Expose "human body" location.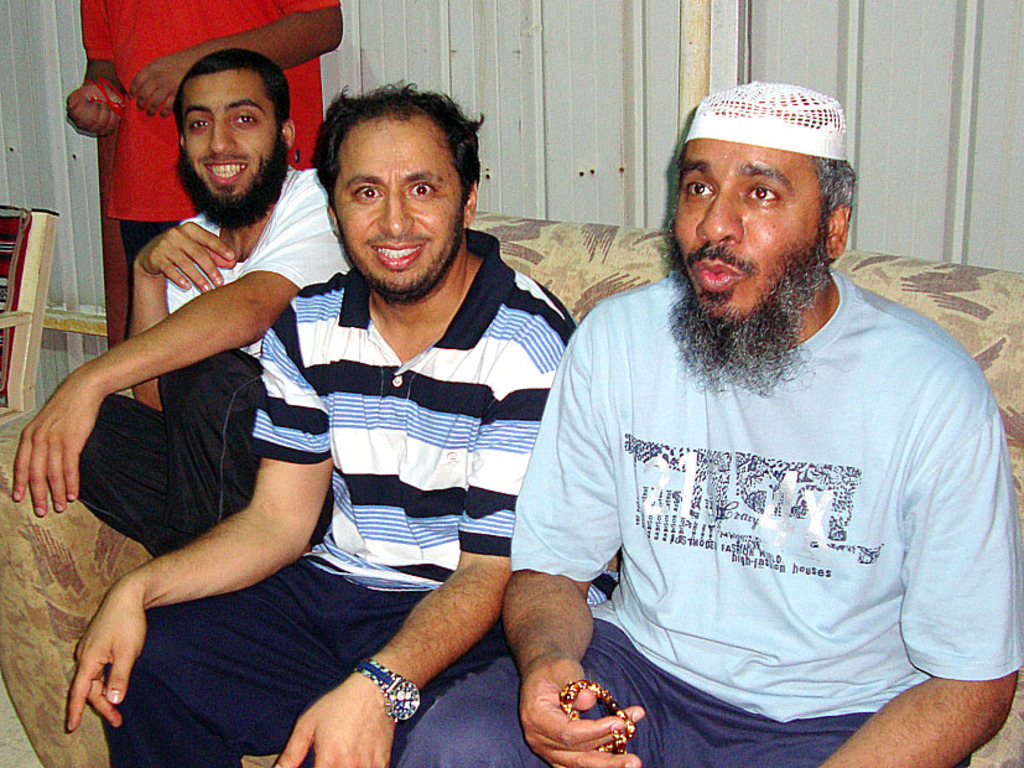
Exposed at left=14, top=161, right=357, bottom=561.
